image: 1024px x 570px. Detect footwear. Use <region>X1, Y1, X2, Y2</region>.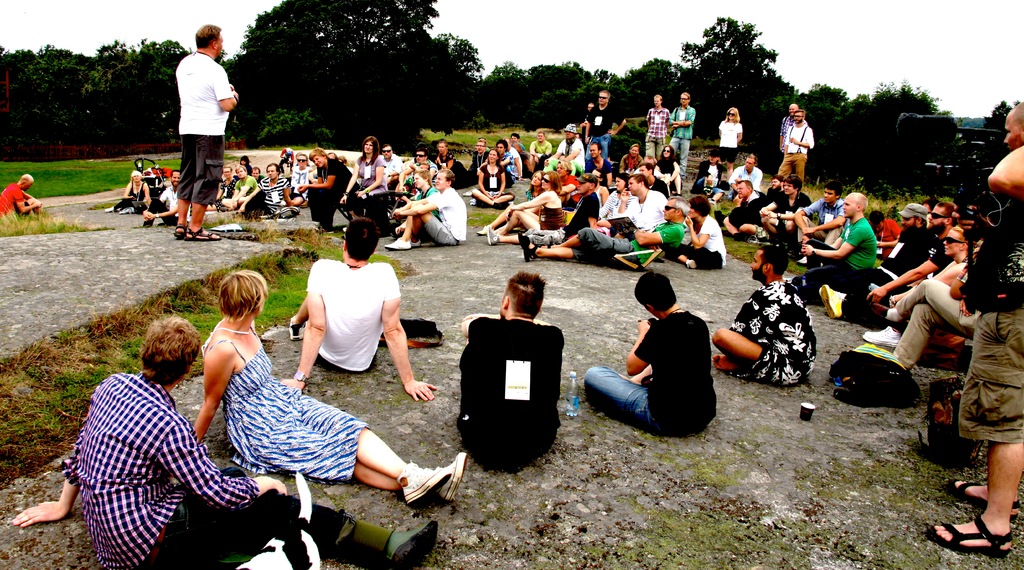
<region>819, 284, 856, 314</region>.
